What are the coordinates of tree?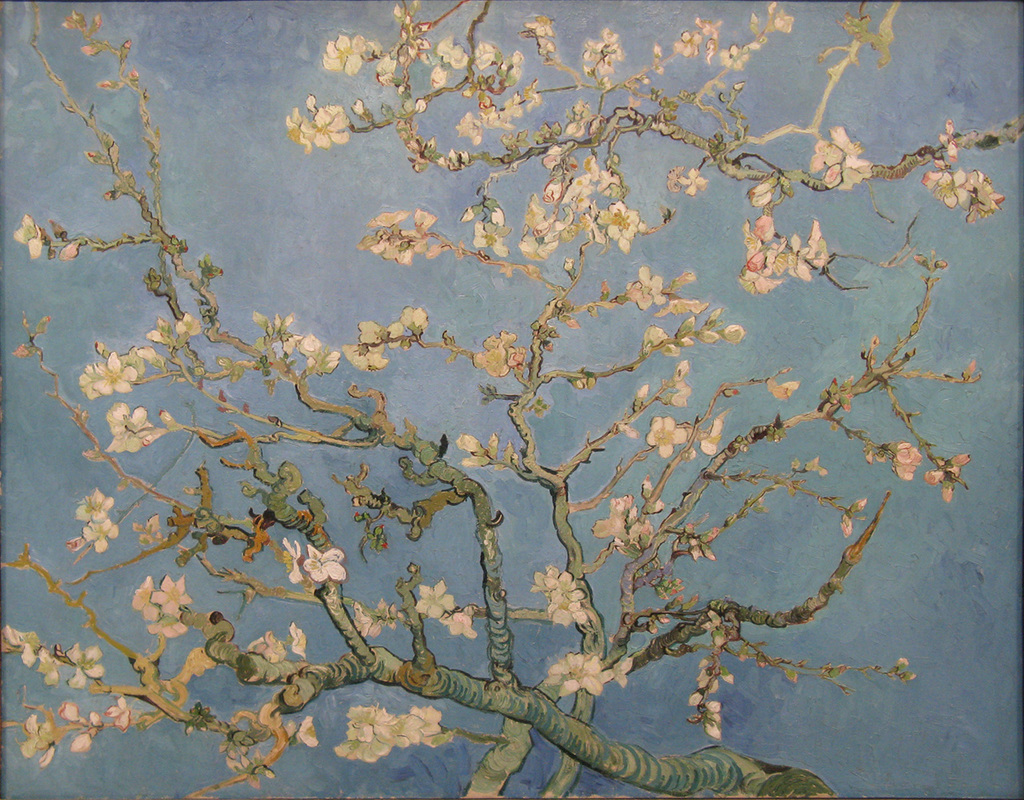
box(0, 0, 1006, 799).
